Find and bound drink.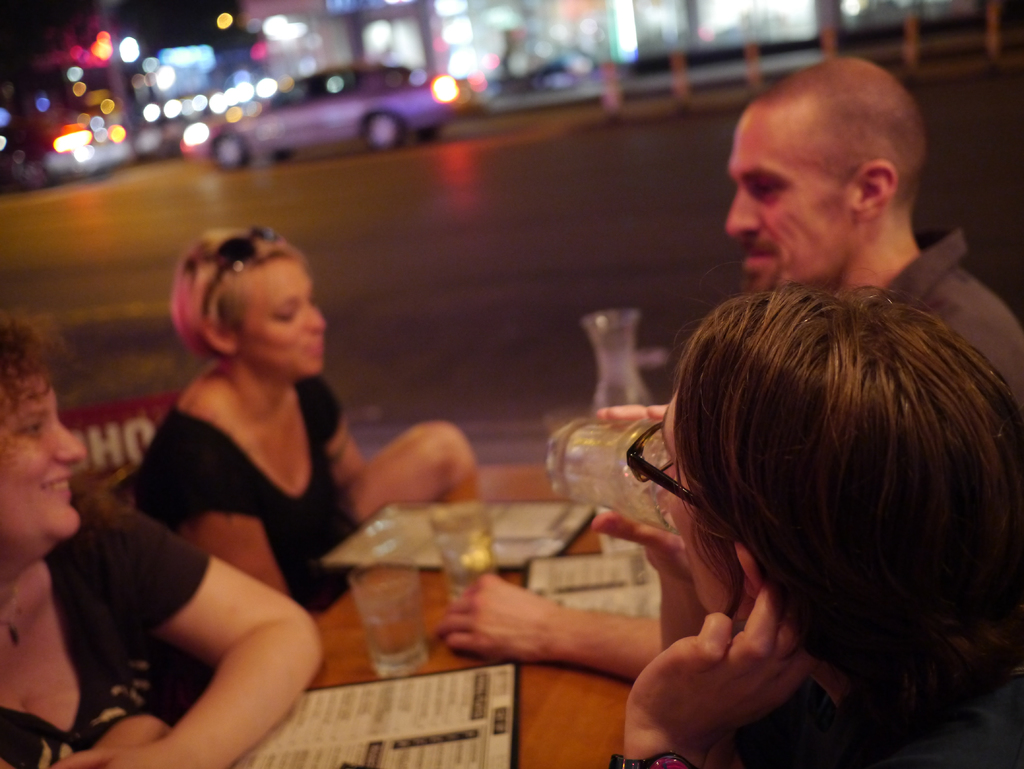
Bound: 433,524,497,599.
